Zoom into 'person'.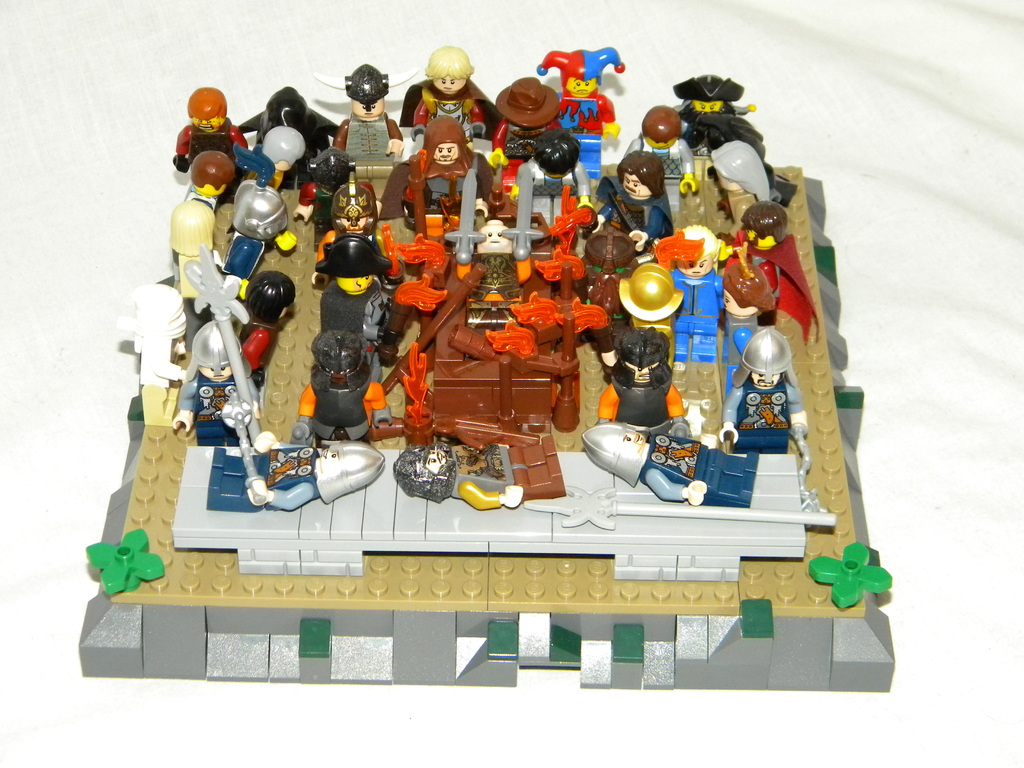
Zoom target: x1=628 y1=105 x2=697 y2=204.
